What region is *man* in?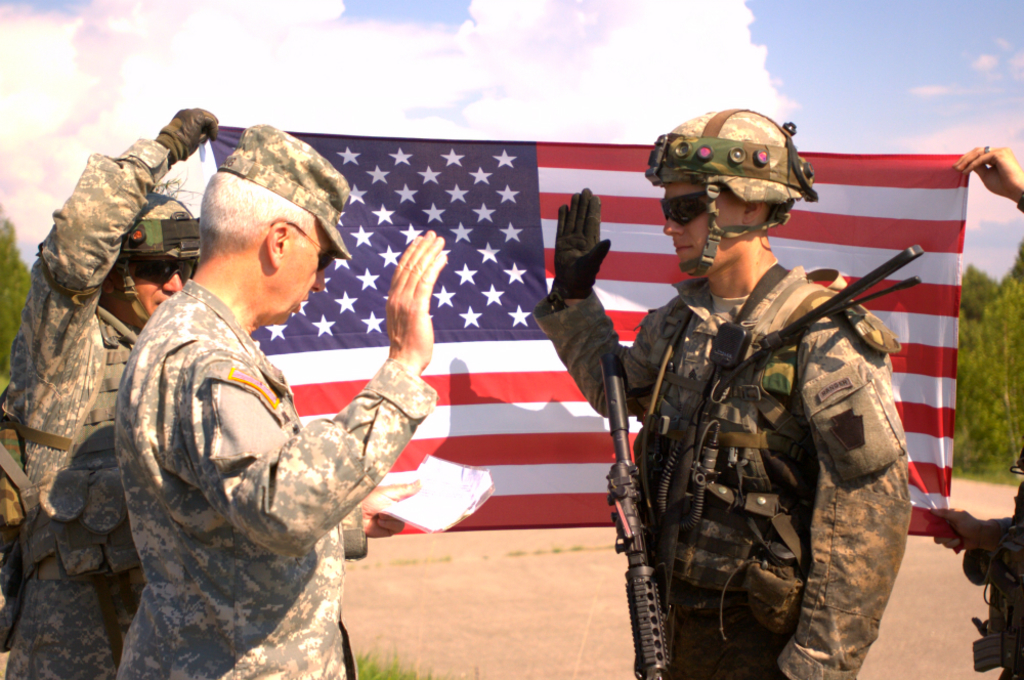
{"left": 0, "top": 94, "right": 229, "bottom": 679}.
